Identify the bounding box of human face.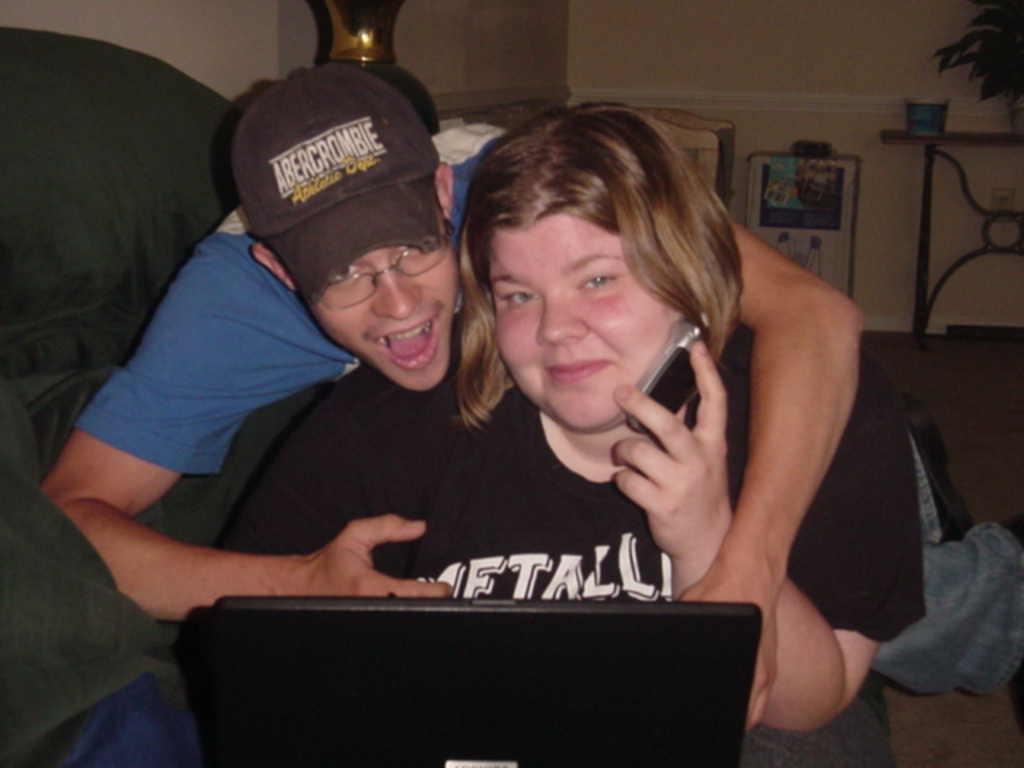
[x1=493, y1=210, x2=691, y2=427].
